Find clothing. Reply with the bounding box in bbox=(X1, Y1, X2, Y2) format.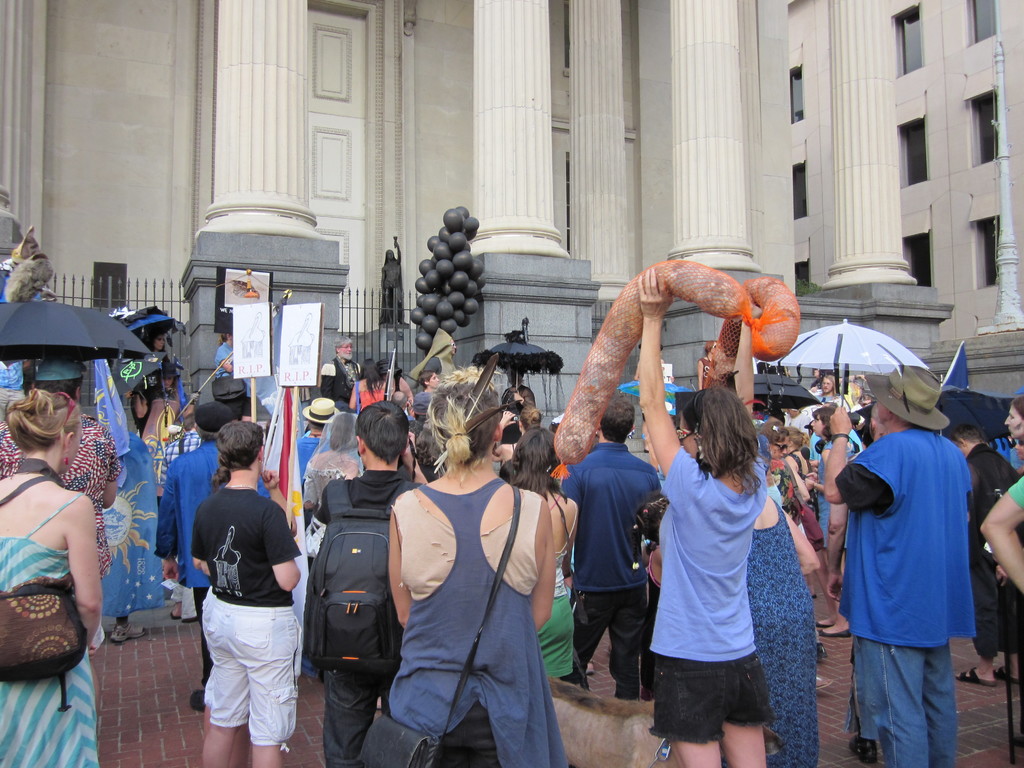
bbox=(786, 454, 826, 549).
